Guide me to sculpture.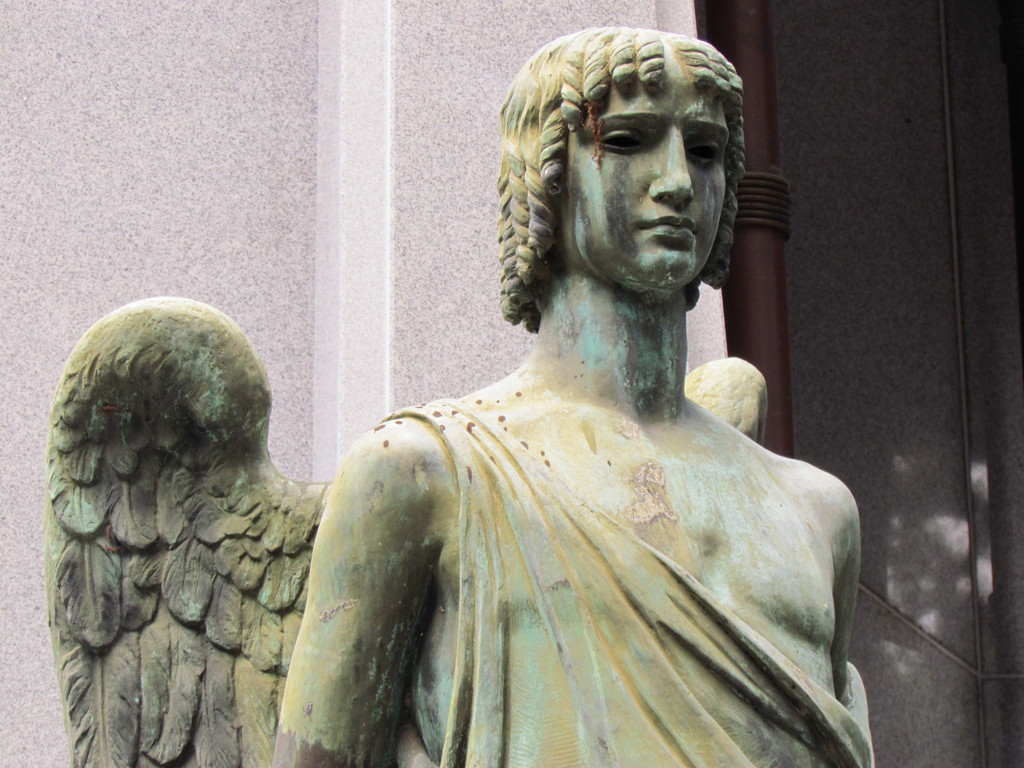
Guidance: detection(373, 0, 839, 767).
